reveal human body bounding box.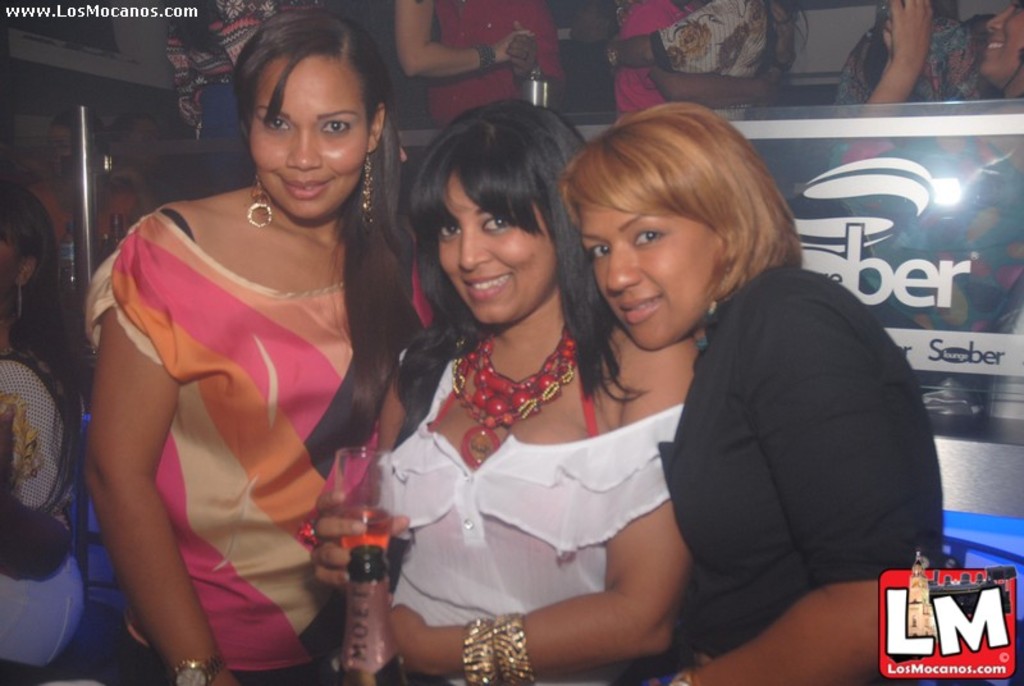
Revealed: (left=392, top=0, right=562, bottom=129).
